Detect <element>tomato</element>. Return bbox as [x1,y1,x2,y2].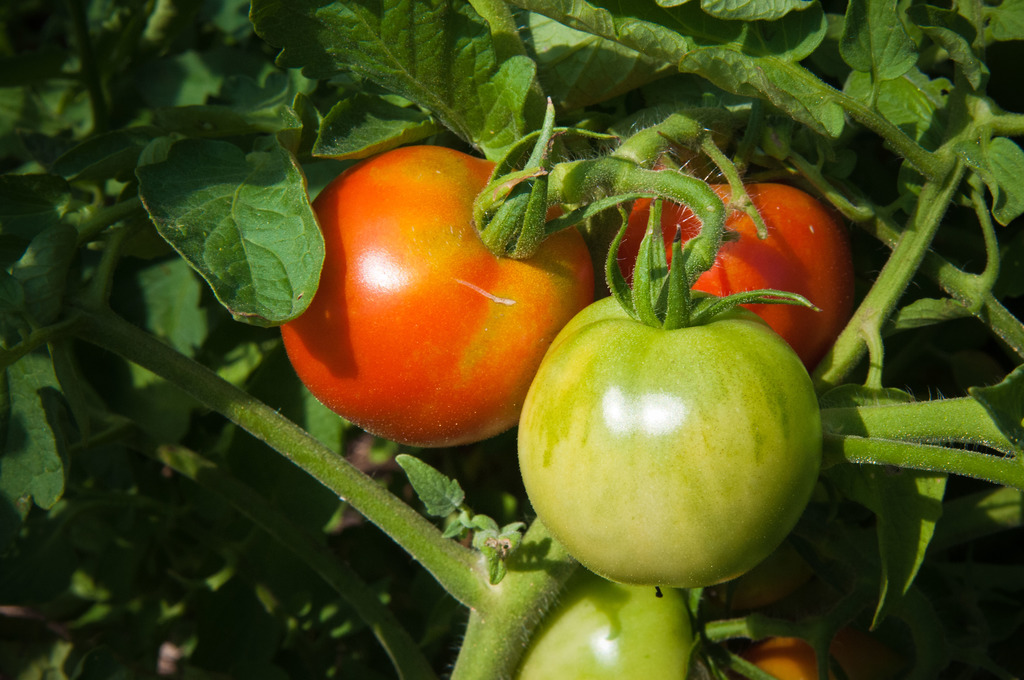
[292,140,608,457].
